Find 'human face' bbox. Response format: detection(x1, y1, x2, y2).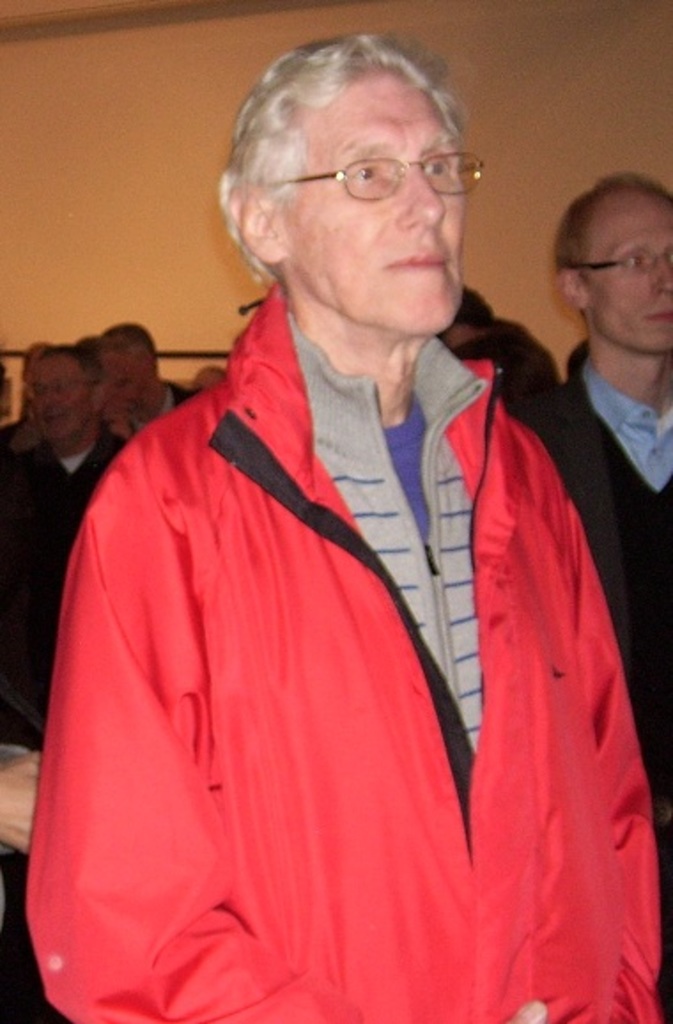
detection(584, 188, 671, 353).
